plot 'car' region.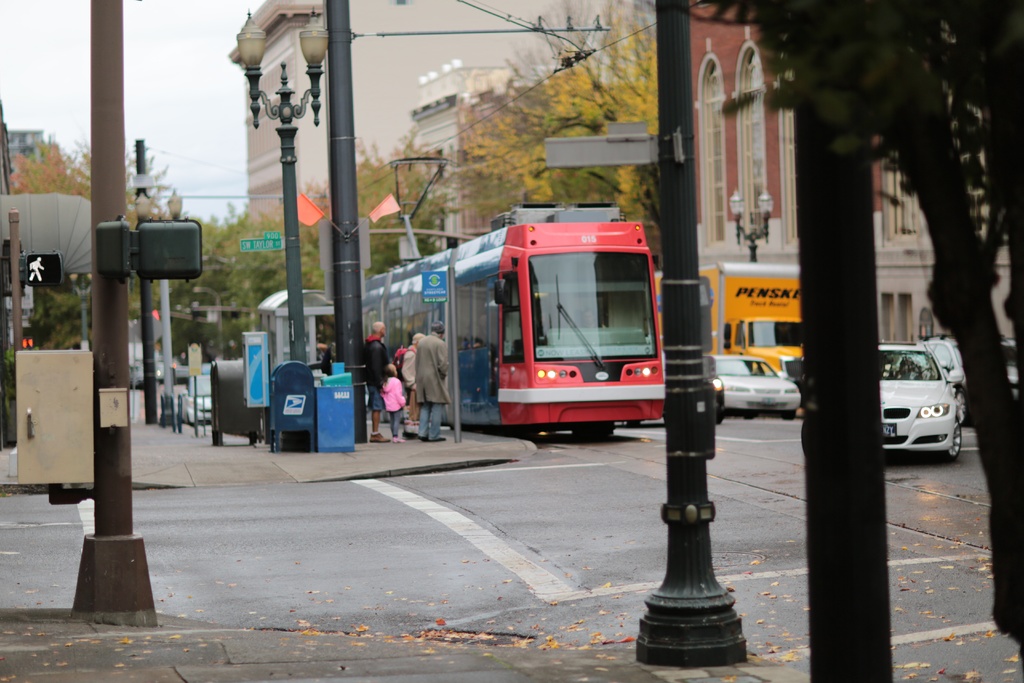
Plotted at <region>713, 358, 803, 422</region>.
